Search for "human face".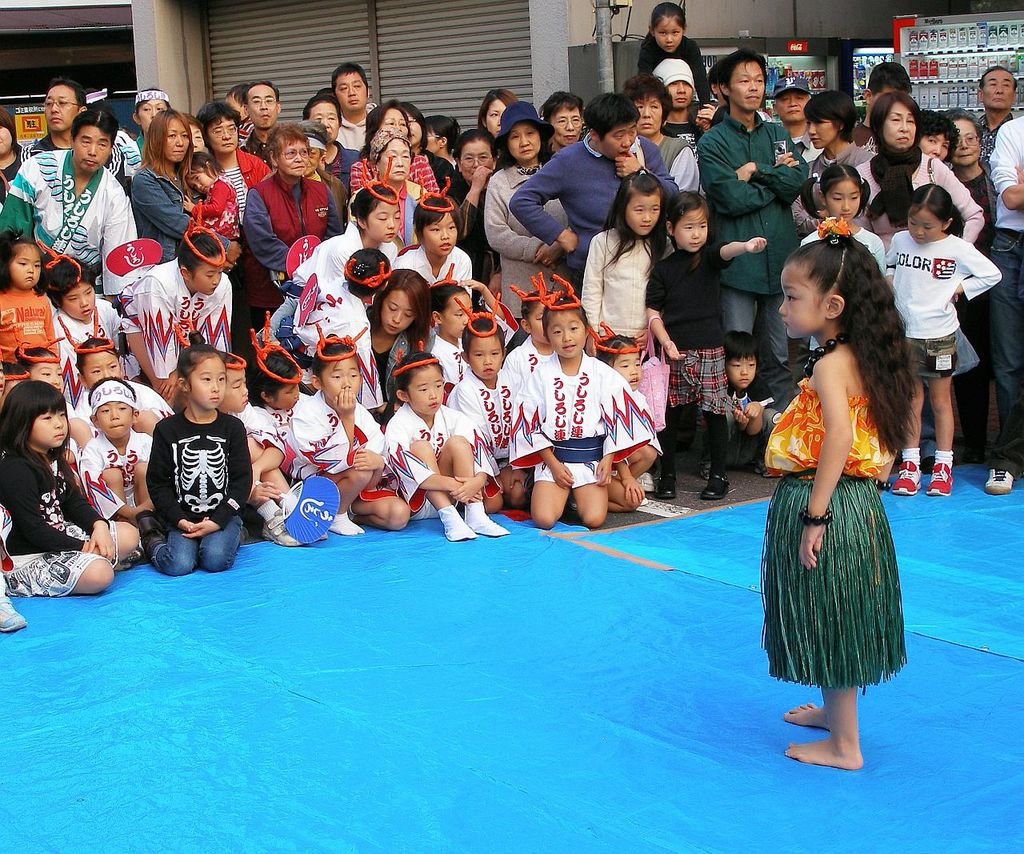
Found at bbox=[547, 309, 588, 361].
